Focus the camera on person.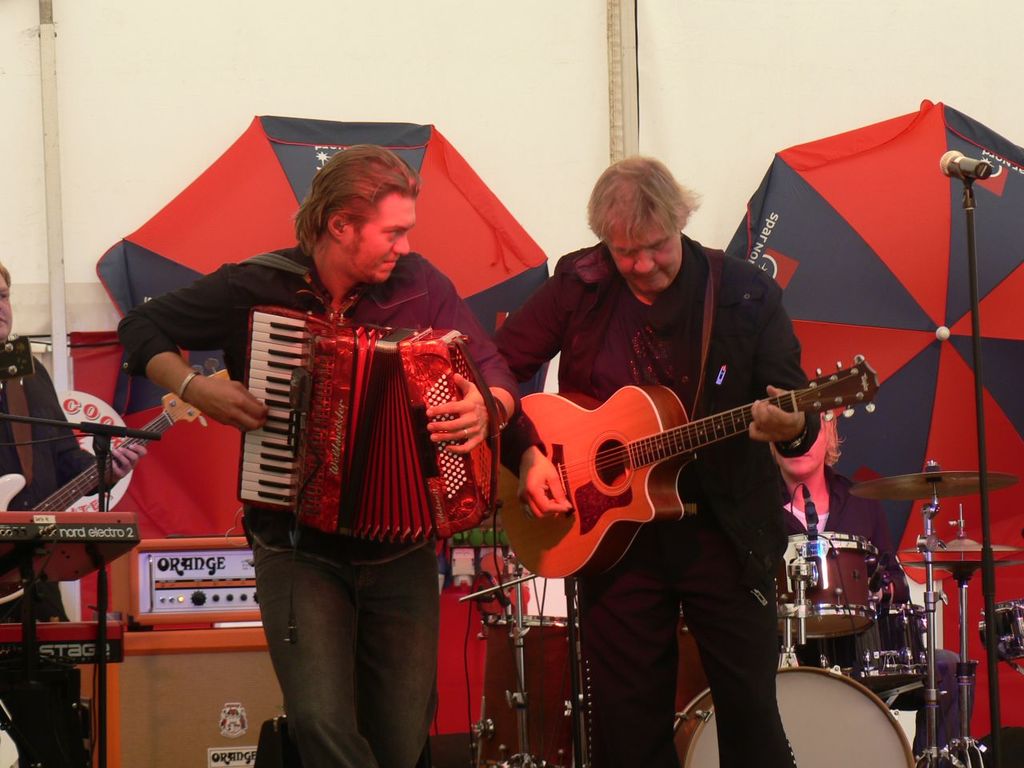
Focus region: [119, 142, 517, 767].
